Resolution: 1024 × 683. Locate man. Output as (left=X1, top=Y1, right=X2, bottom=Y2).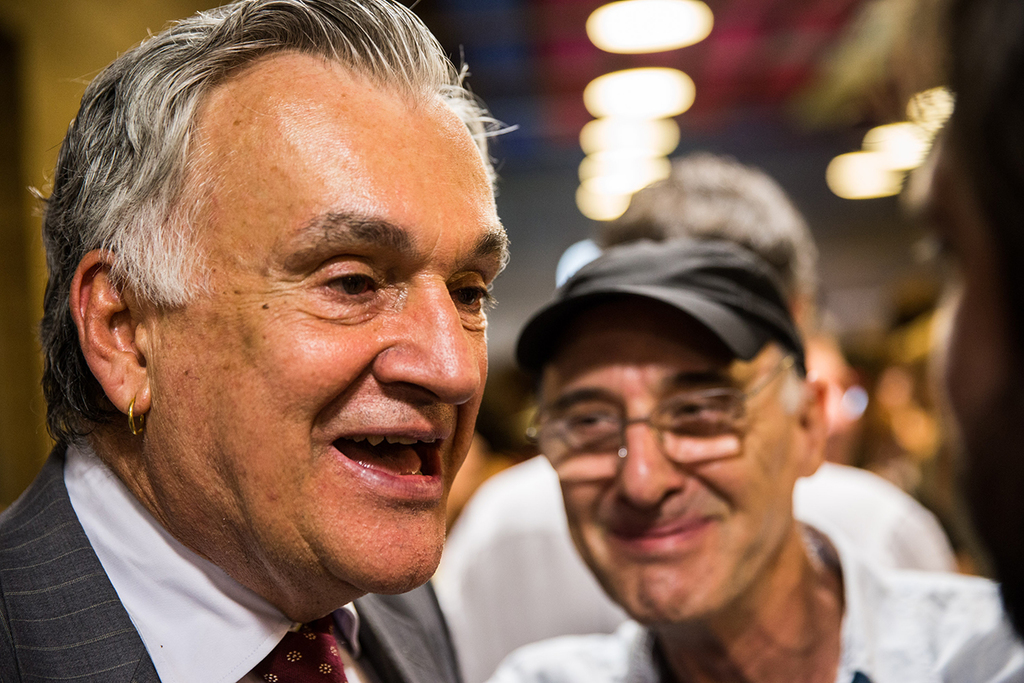
(left=0, top=21, right=636, bottom=682).
